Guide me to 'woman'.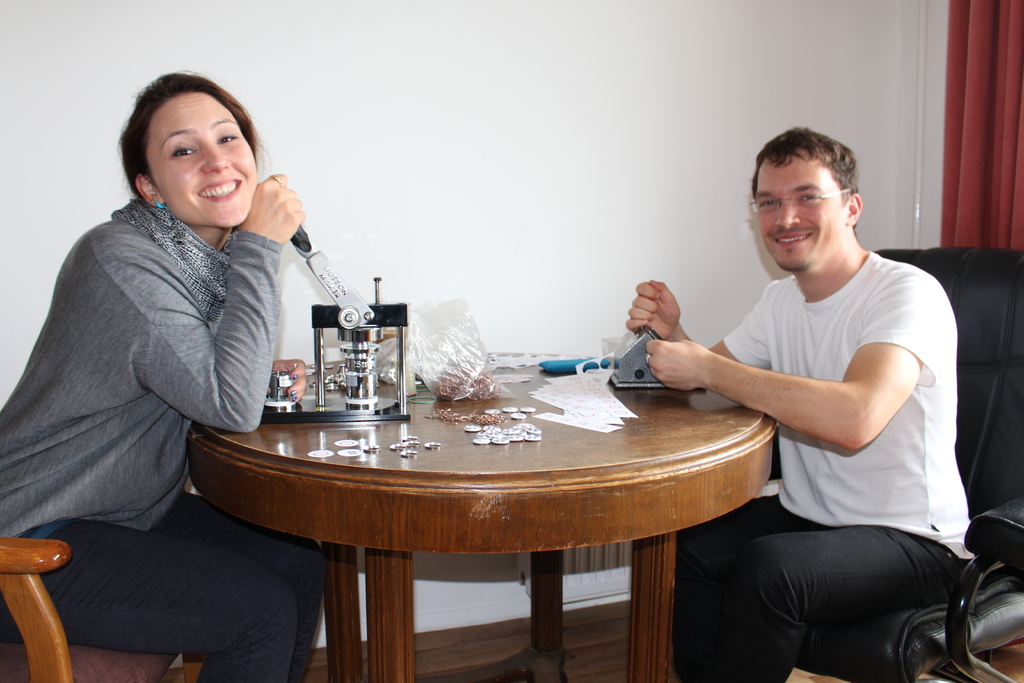
Guidance: (left=24, top=60, right=307, bottom=628).
